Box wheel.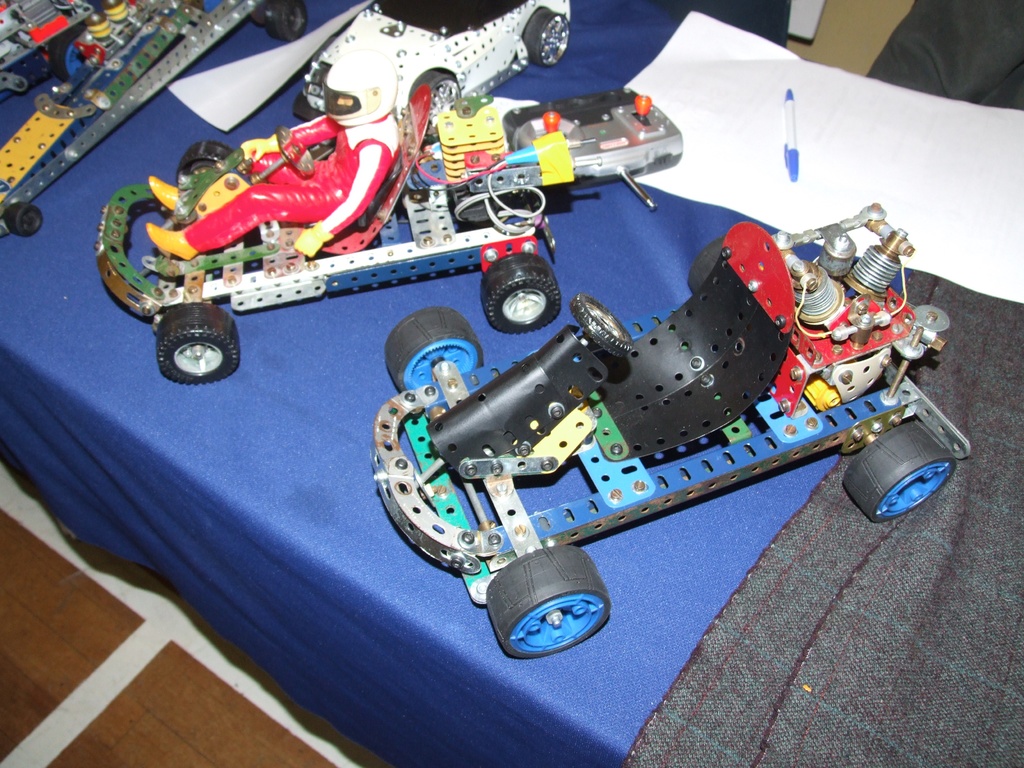
locate(278, 127, 311, 177).
